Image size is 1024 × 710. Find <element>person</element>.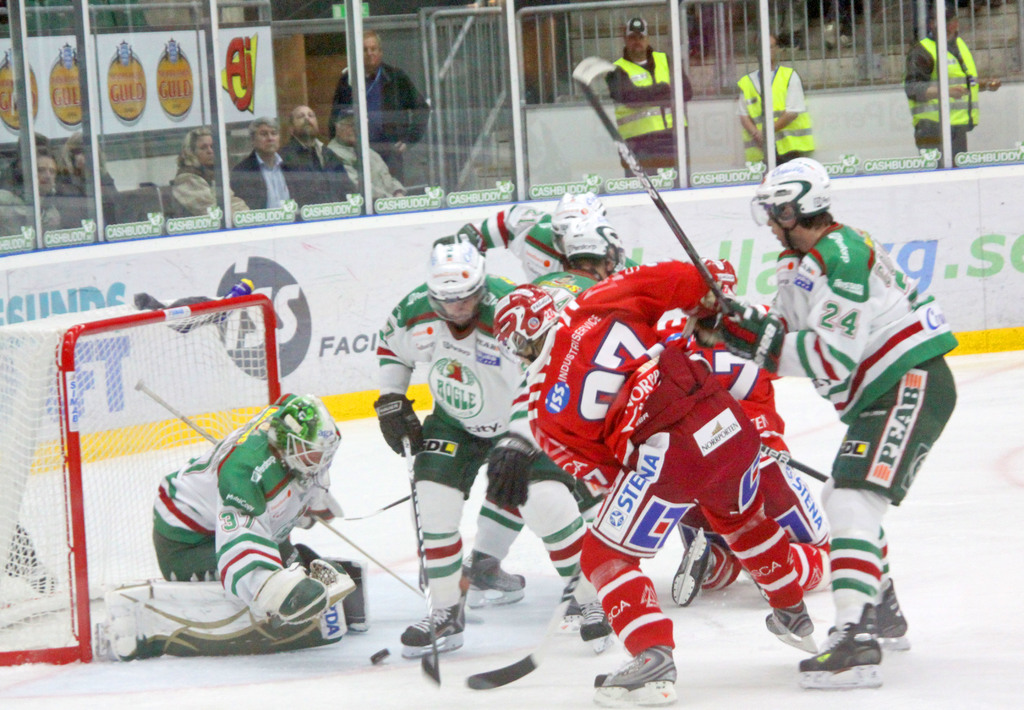
select_region(95, 386, 353, 655).
